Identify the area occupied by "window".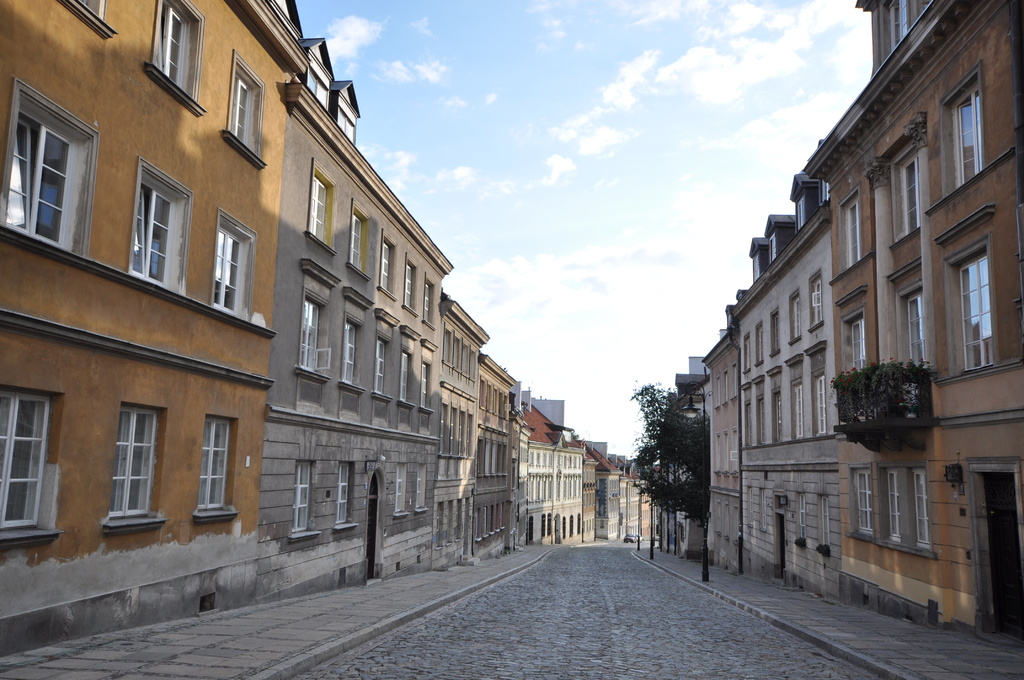
Area: <box>375,341,388,396</box>.
